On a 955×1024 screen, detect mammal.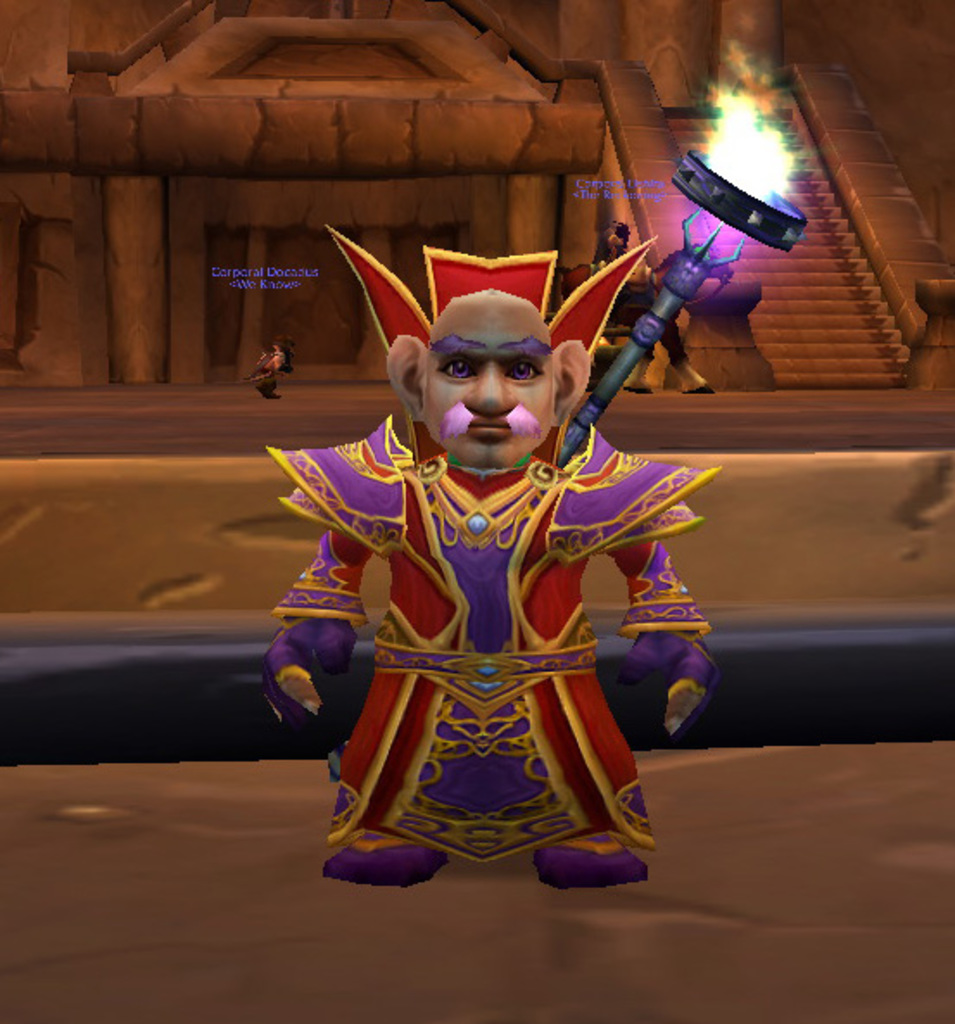
[x1=243, y1=335, x2=292, y2=399].
